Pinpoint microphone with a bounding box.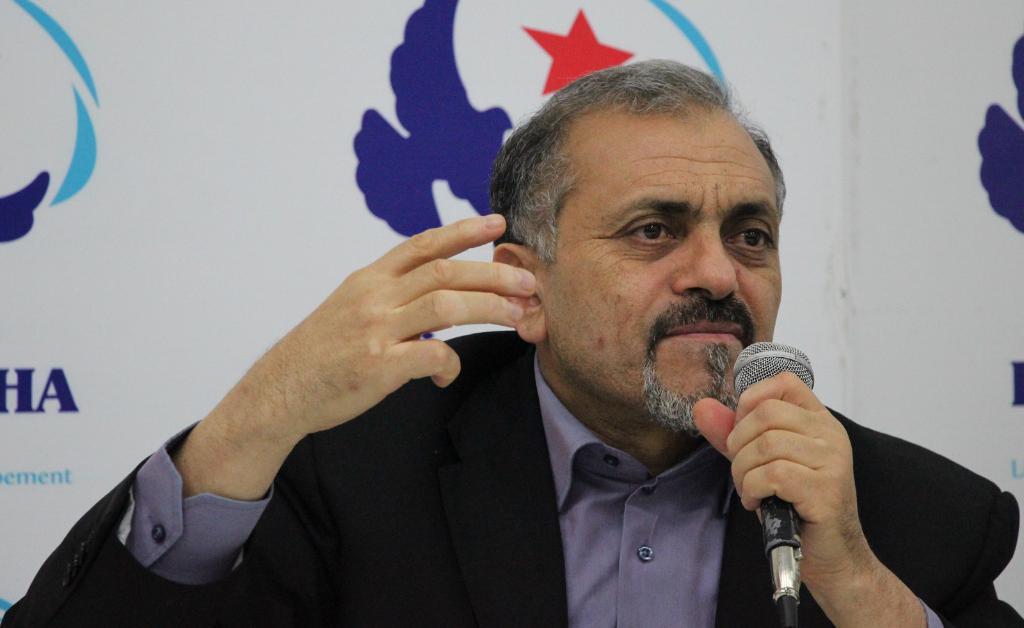
Rect(731, 333, 822, 609).
